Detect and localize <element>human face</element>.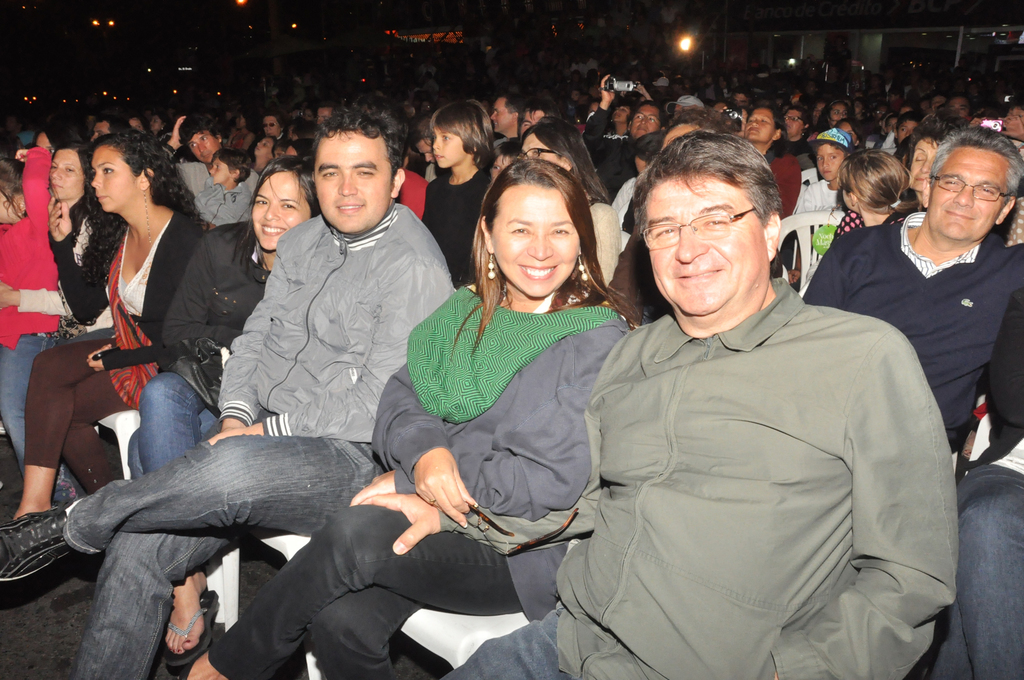
Localized at box(838, 184, 855, 207).
